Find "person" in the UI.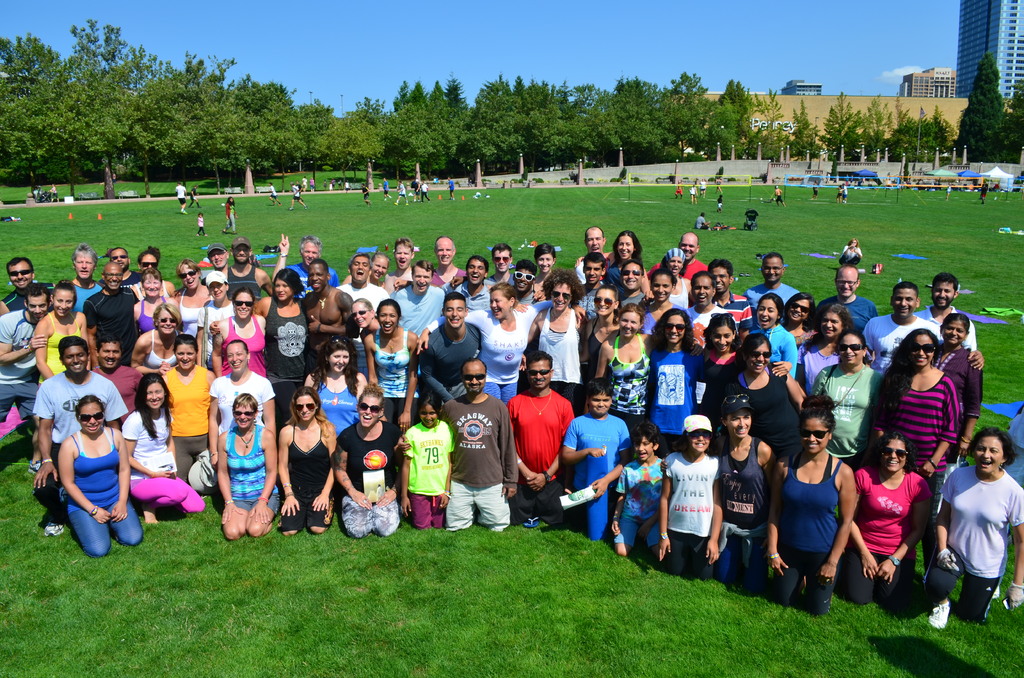
UI element at BBox(910, 268, 986, 369).
